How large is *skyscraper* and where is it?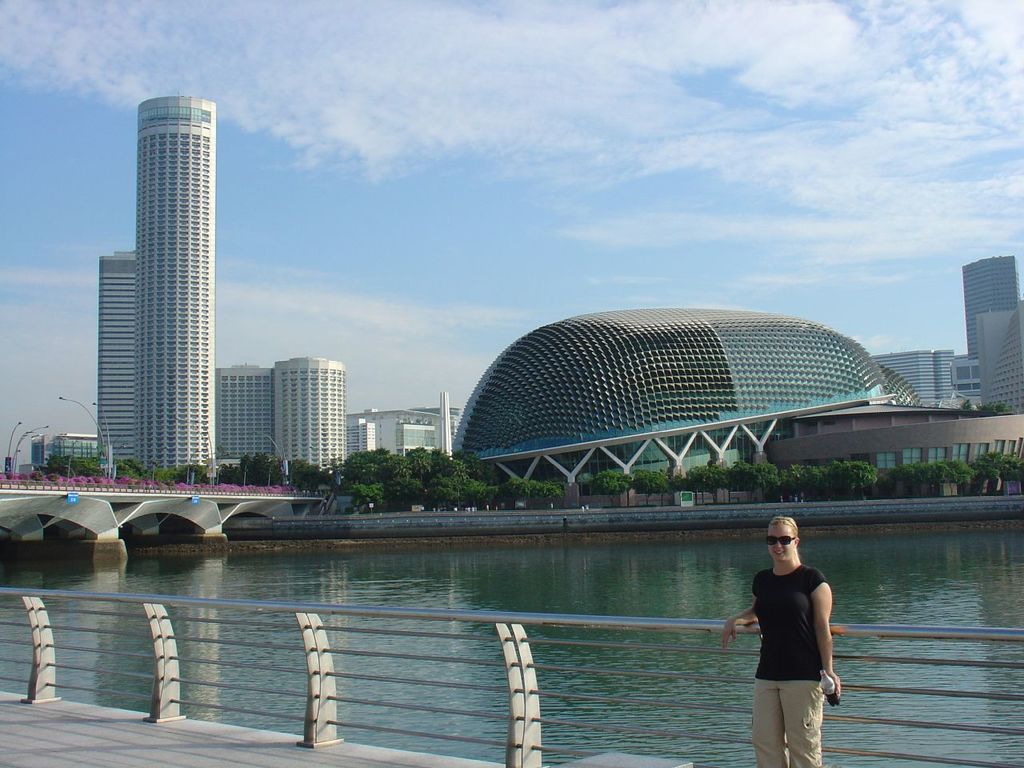
Bounding box: [x1=949, y1=357, x2=983, y2=414].
